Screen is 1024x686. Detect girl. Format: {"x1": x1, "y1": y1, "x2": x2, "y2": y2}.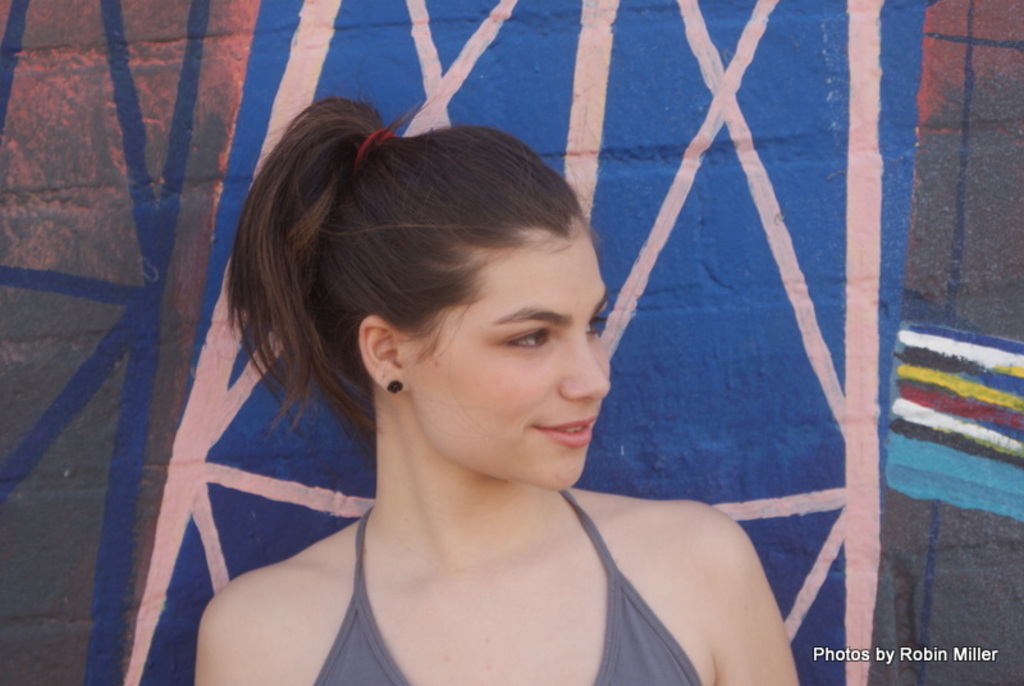
{"x1": 204, "y1": 90, "x2": 803, "y2": 685}.
